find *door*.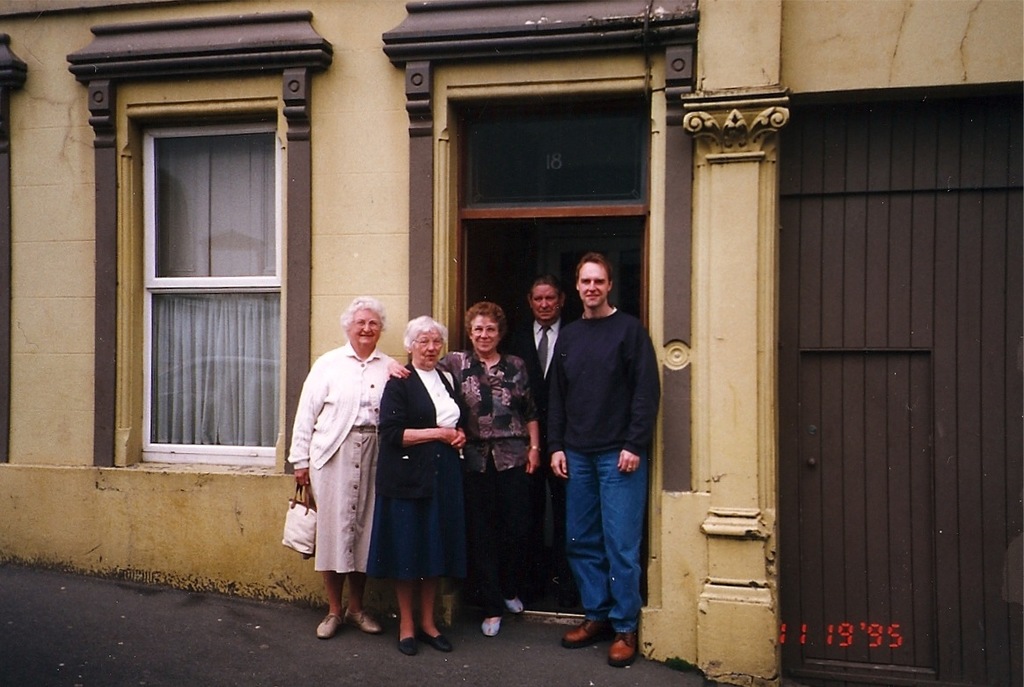
[left=787, top=352, right=936, bottom=686].
